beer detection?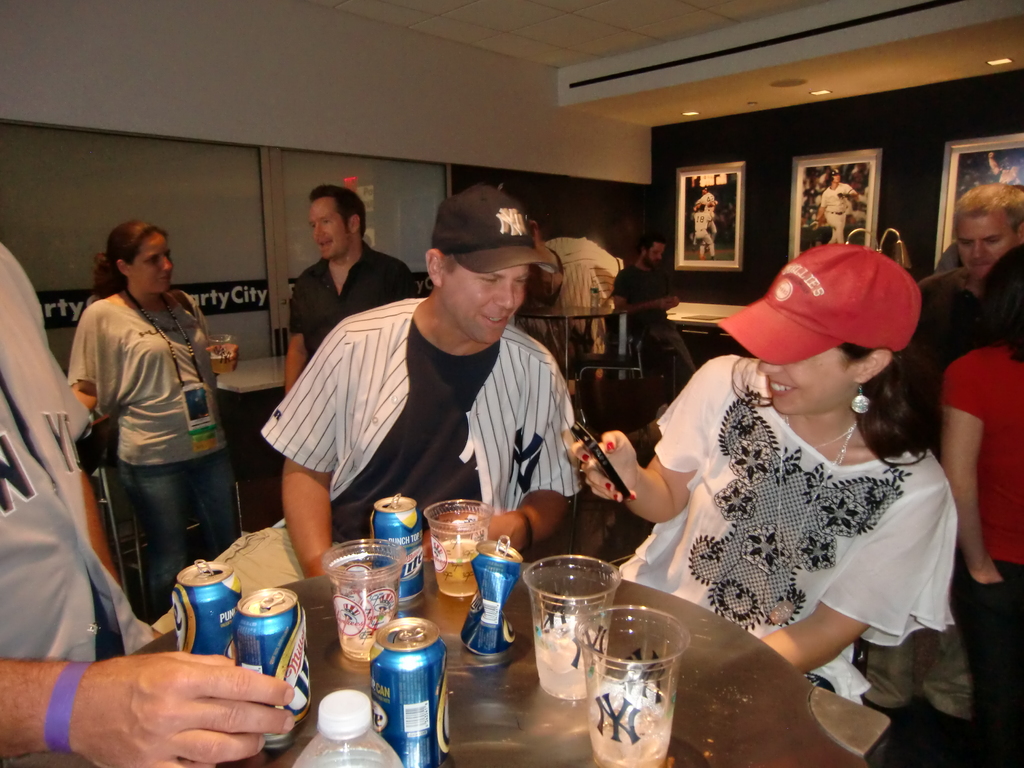
{"x1": 234, "y1": 585, "x2": 312, "y2": 724}
